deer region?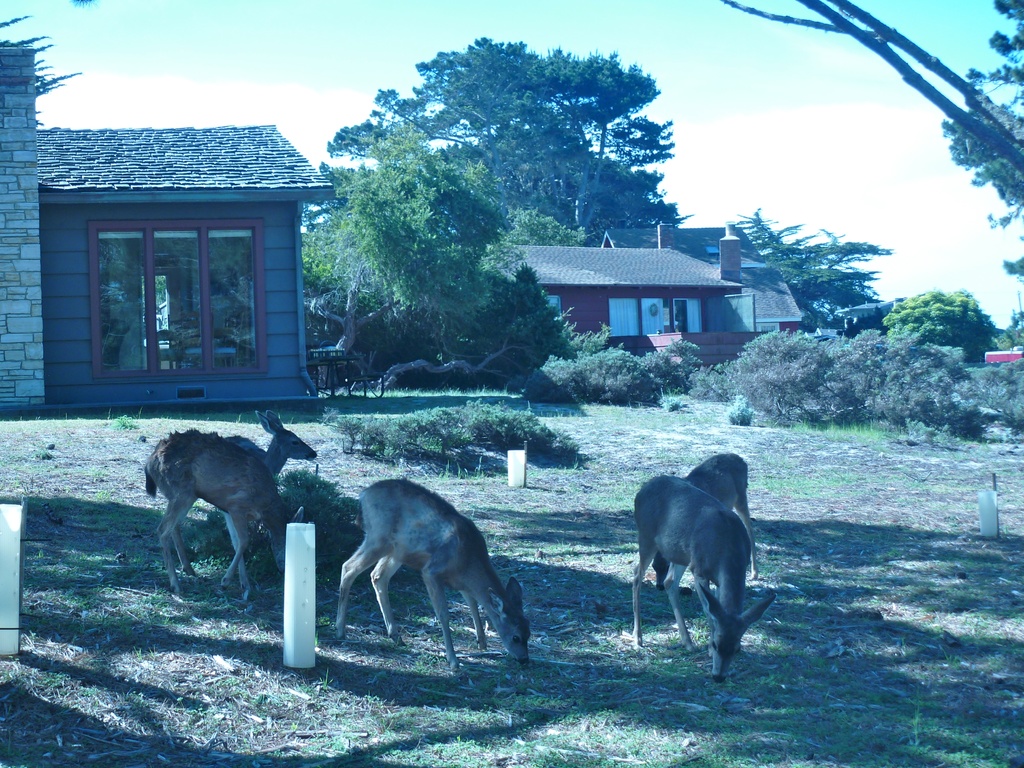
141 430 305 609
